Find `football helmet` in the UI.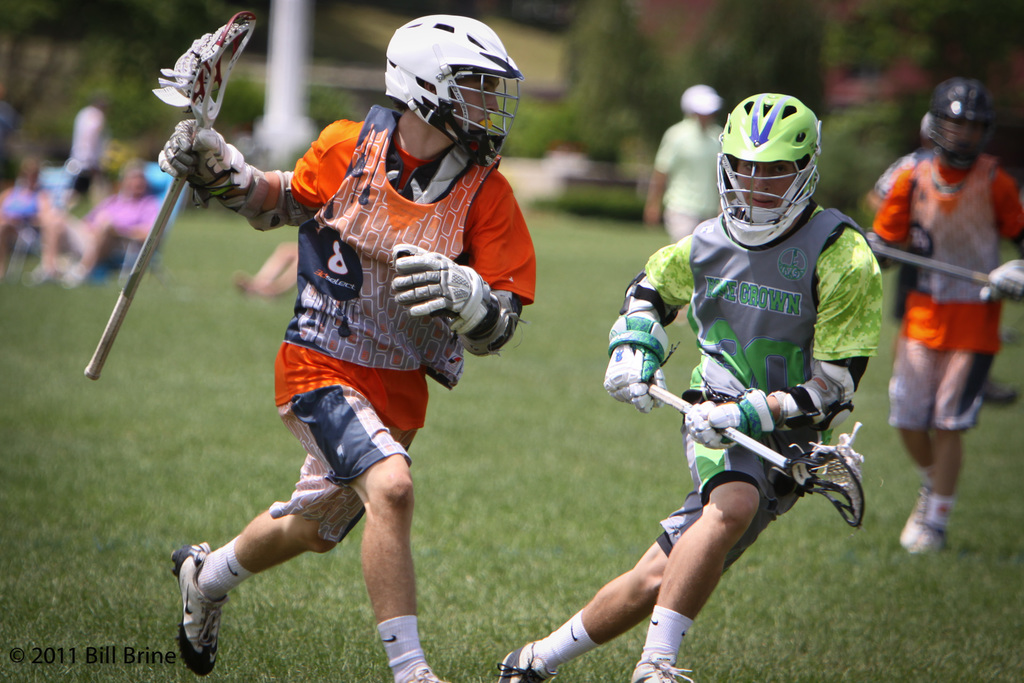
UI element at bbox=(723, 95, 822, 224).
